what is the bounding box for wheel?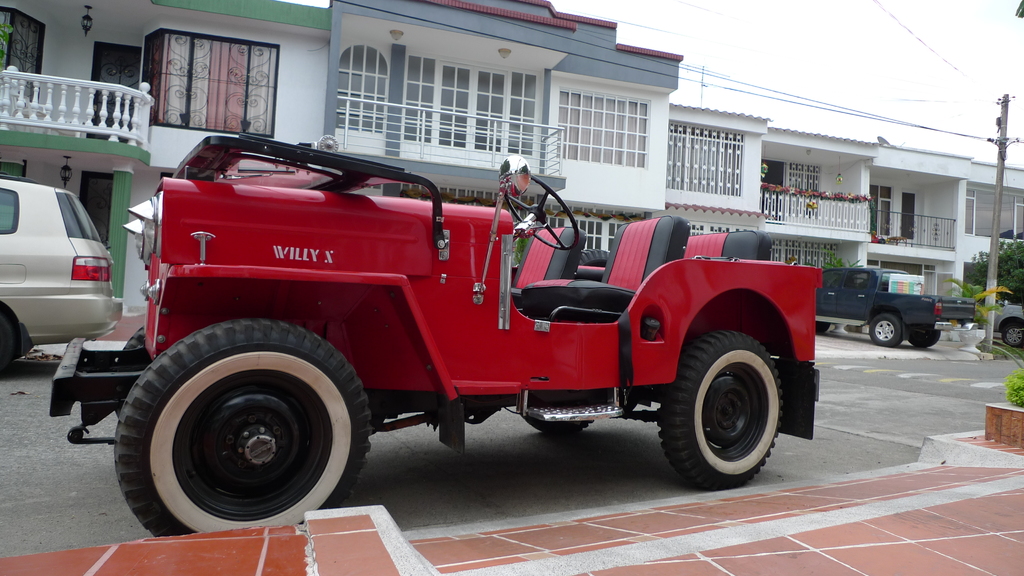
box=[505, 175, 579, 253].
